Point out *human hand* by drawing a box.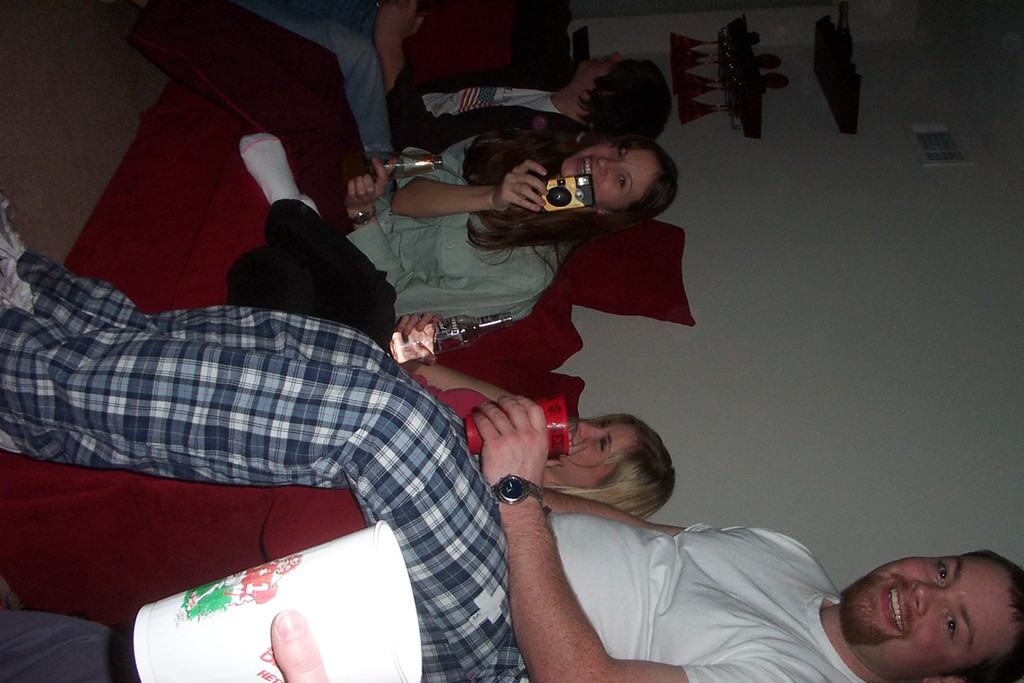
select_region(470, 395, 548, 486).
